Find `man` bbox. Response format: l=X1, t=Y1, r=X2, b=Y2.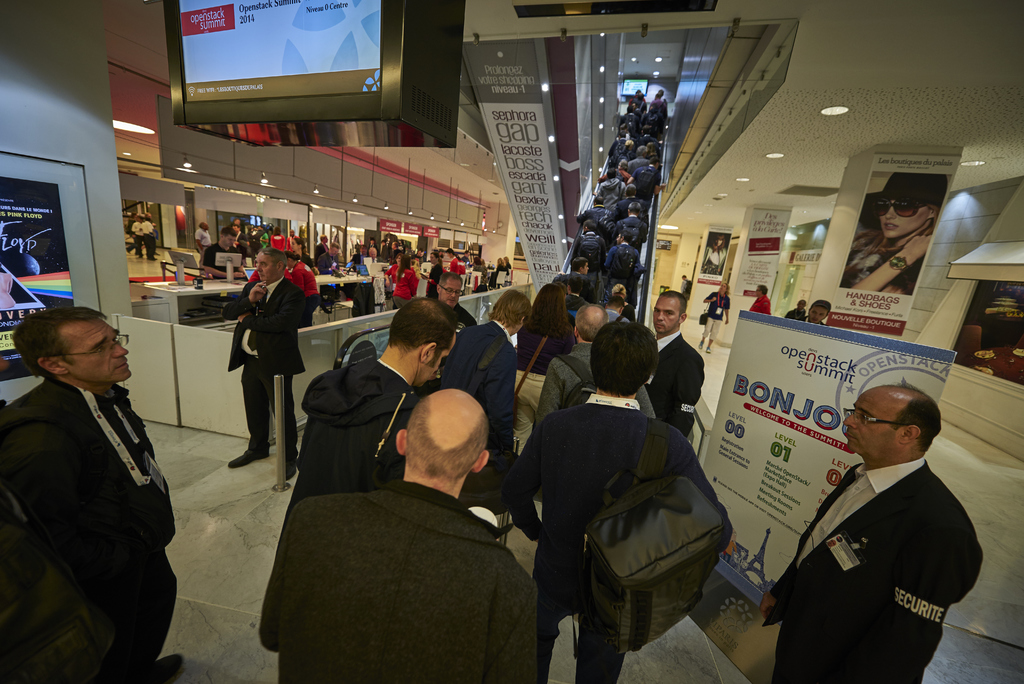
l=532, t=309, r=662, b=422.
